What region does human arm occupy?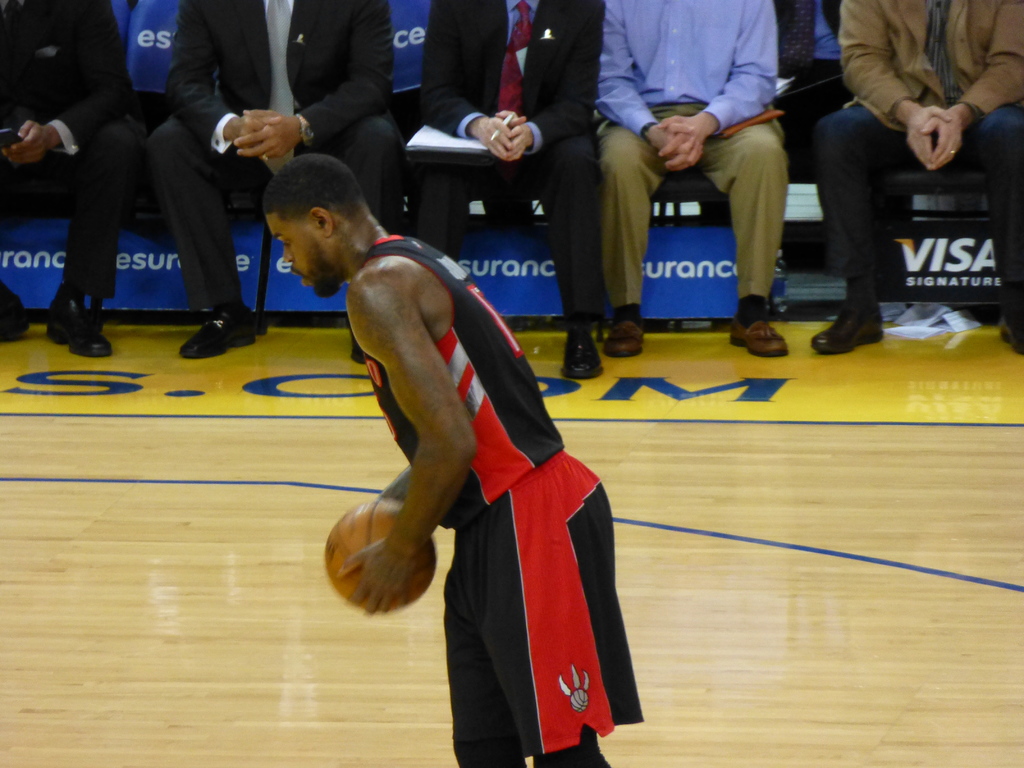
922 0 1023 166.
